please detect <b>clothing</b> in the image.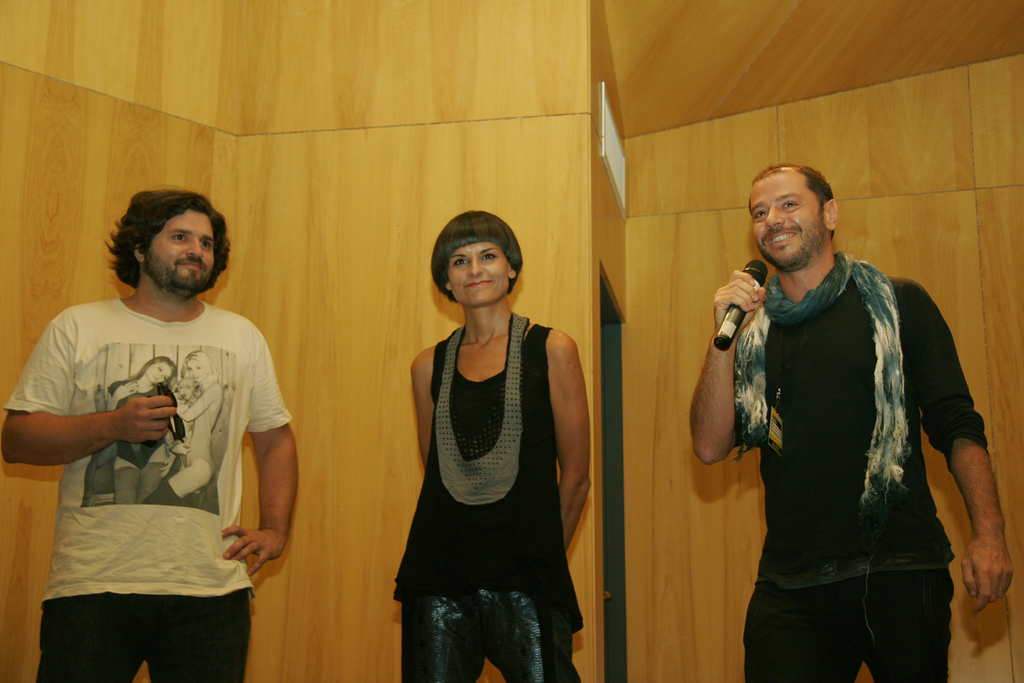
107/378/172/505.
